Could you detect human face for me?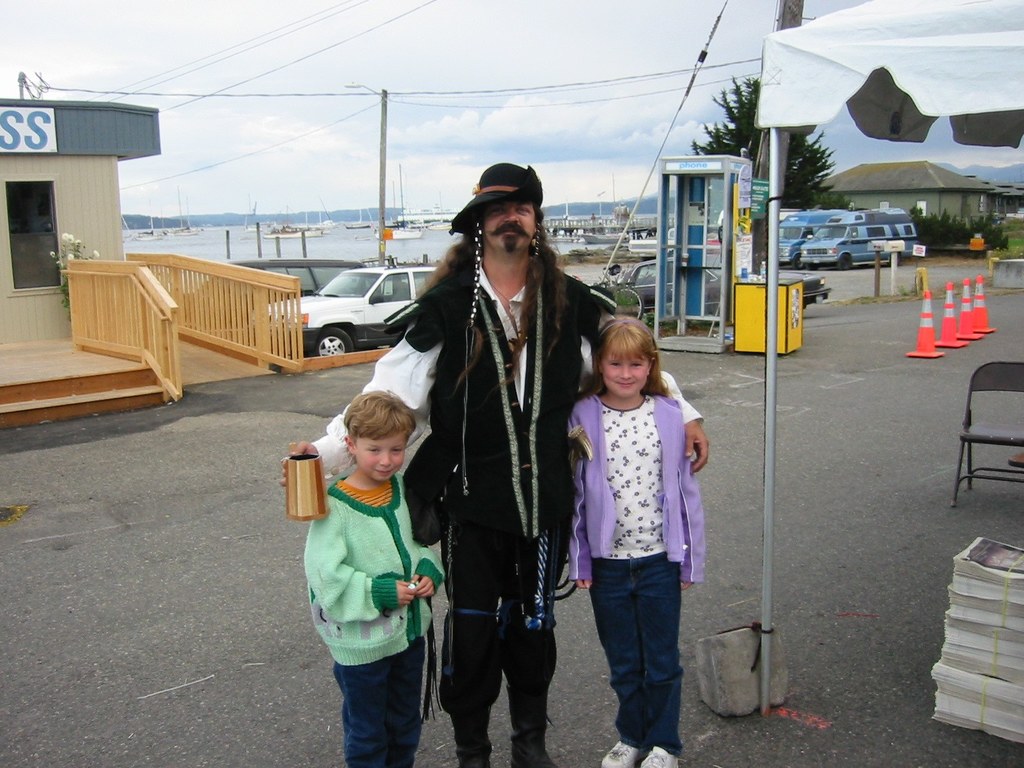
Detection result: bbox=[600, 348, 649, 399].
